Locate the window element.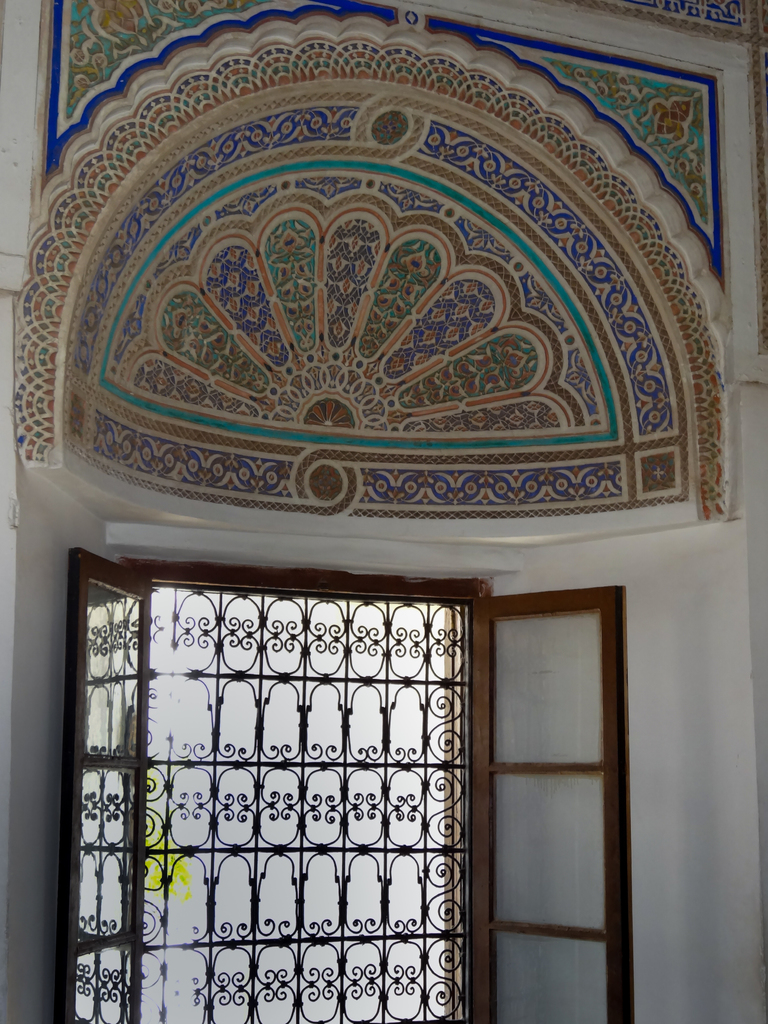
Element bbox: [310, 595, 380, 676].
